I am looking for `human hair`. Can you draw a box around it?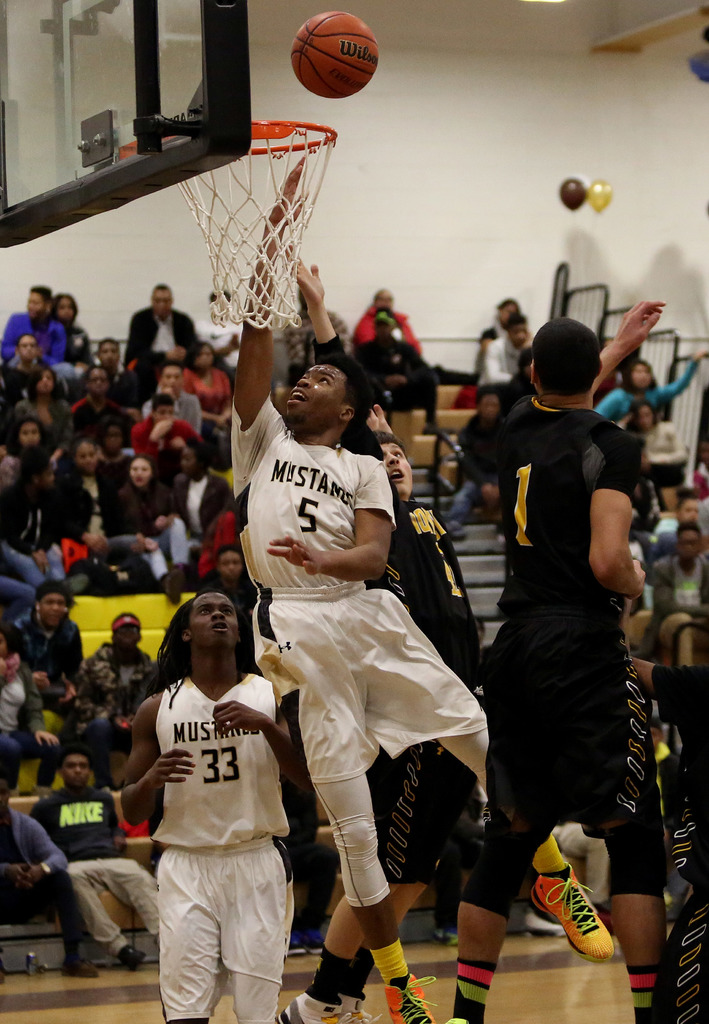
Sure, the bounding box is (532,316,603,399).
